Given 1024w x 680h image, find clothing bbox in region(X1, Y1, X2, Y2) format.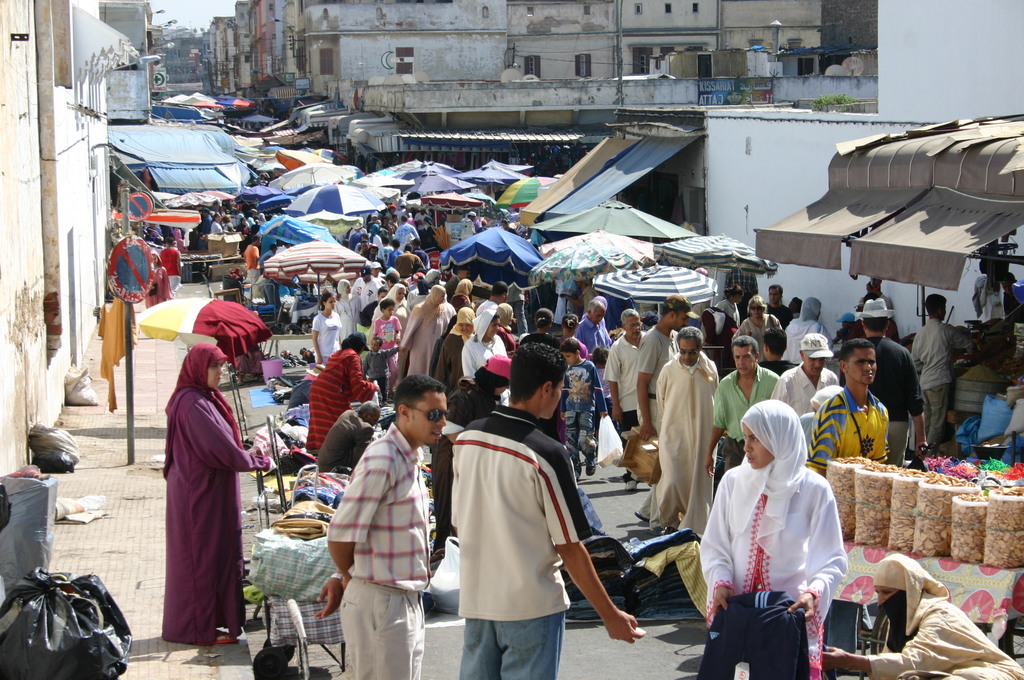
region(158, 343, 273, 647).
